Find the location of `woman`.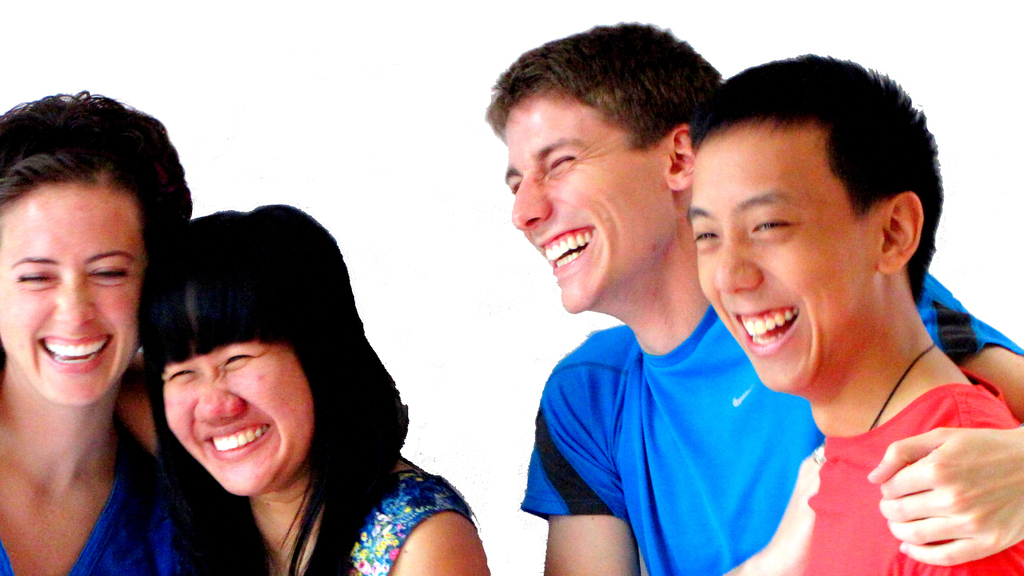
Location: 0 95 202 575.
